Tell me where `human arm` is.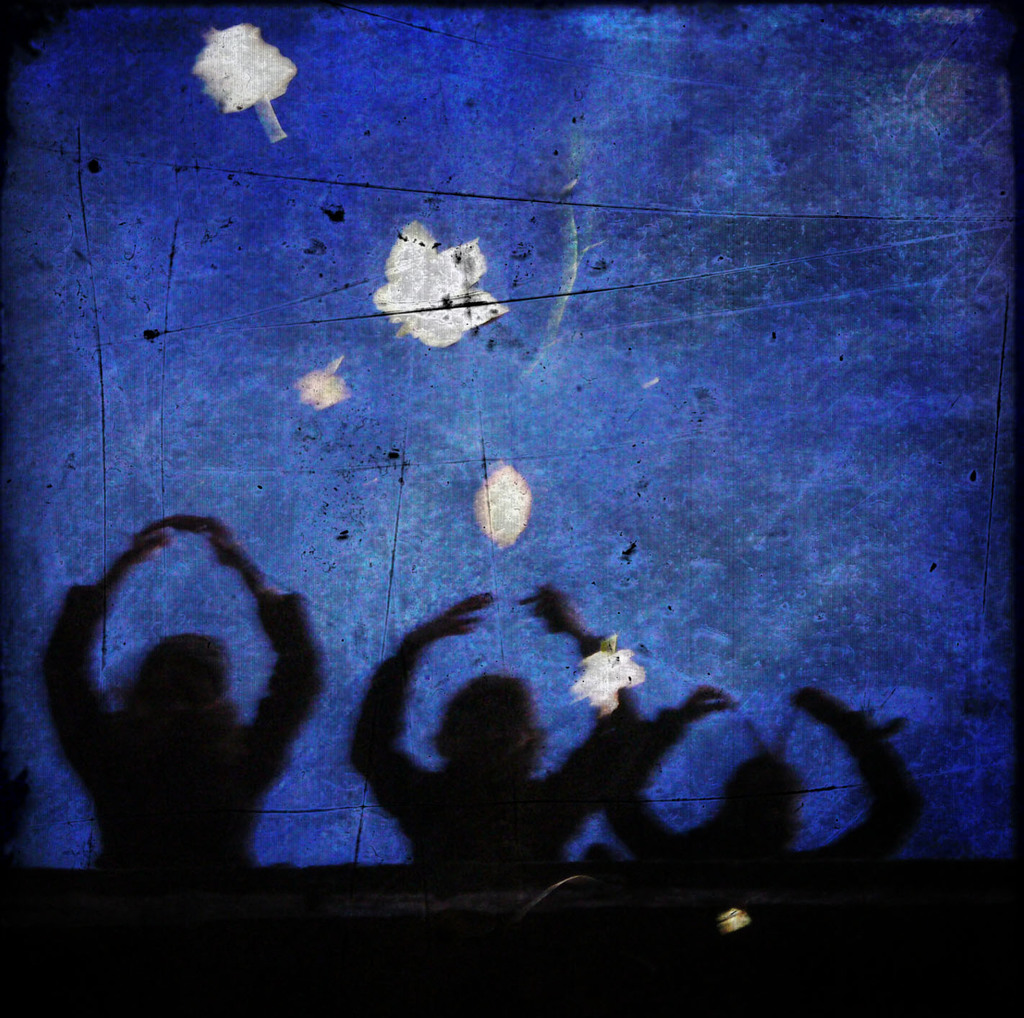
`human arm` is at (215,511,334,797).
